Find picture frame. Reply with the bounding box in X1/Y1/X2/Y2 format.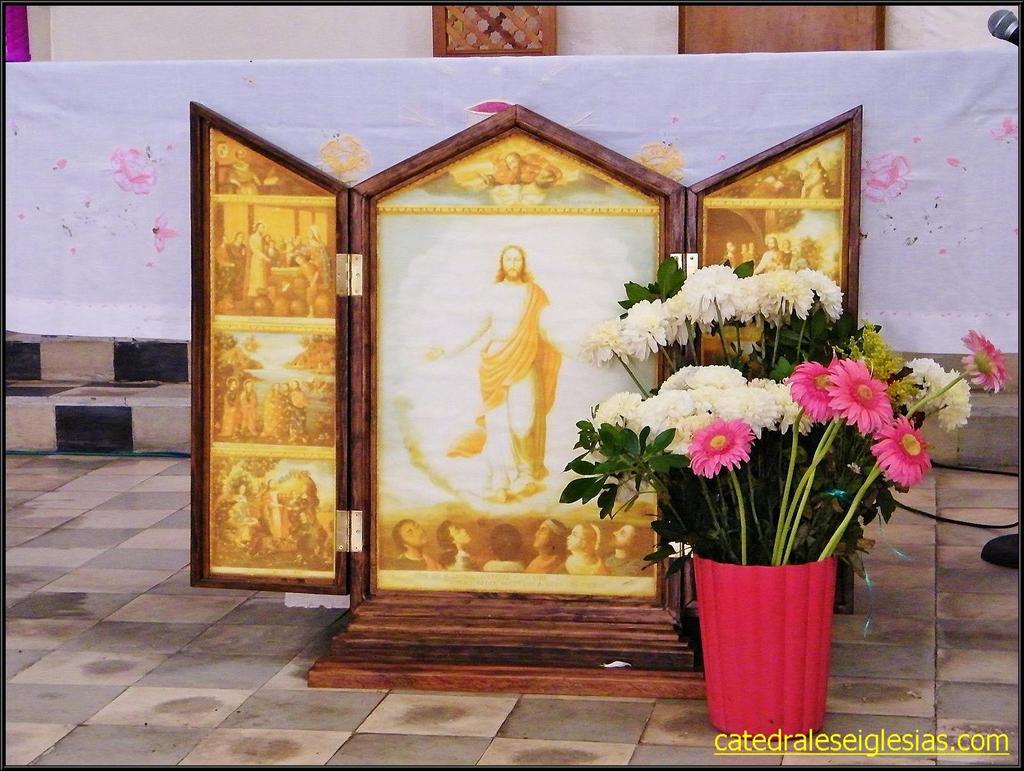
187/102/870/692.
